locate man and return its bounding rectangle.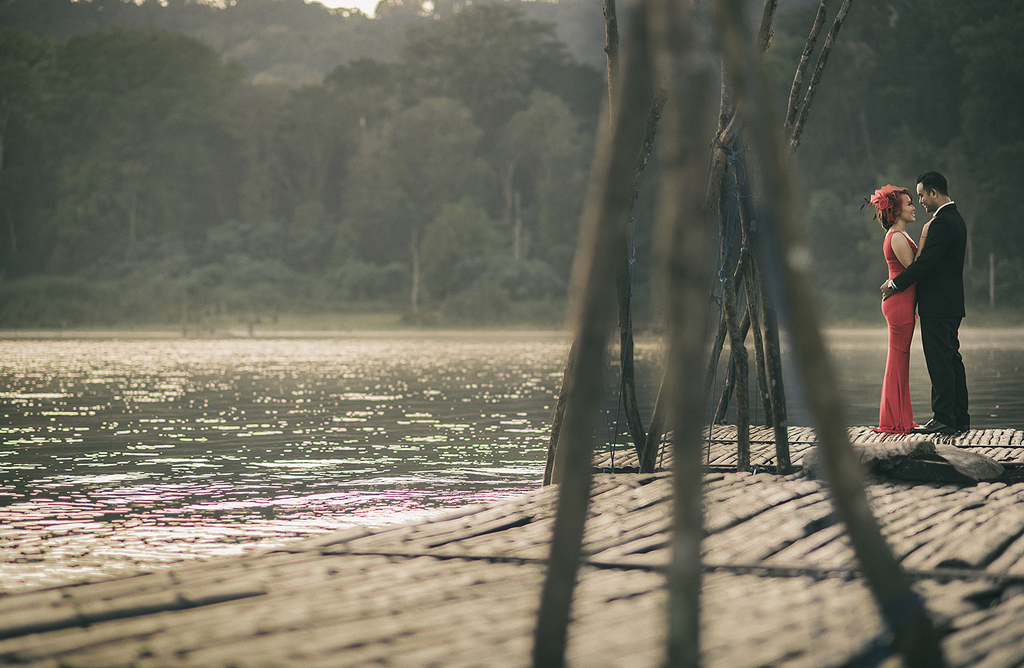
locate(878, 162, 980, 455).
